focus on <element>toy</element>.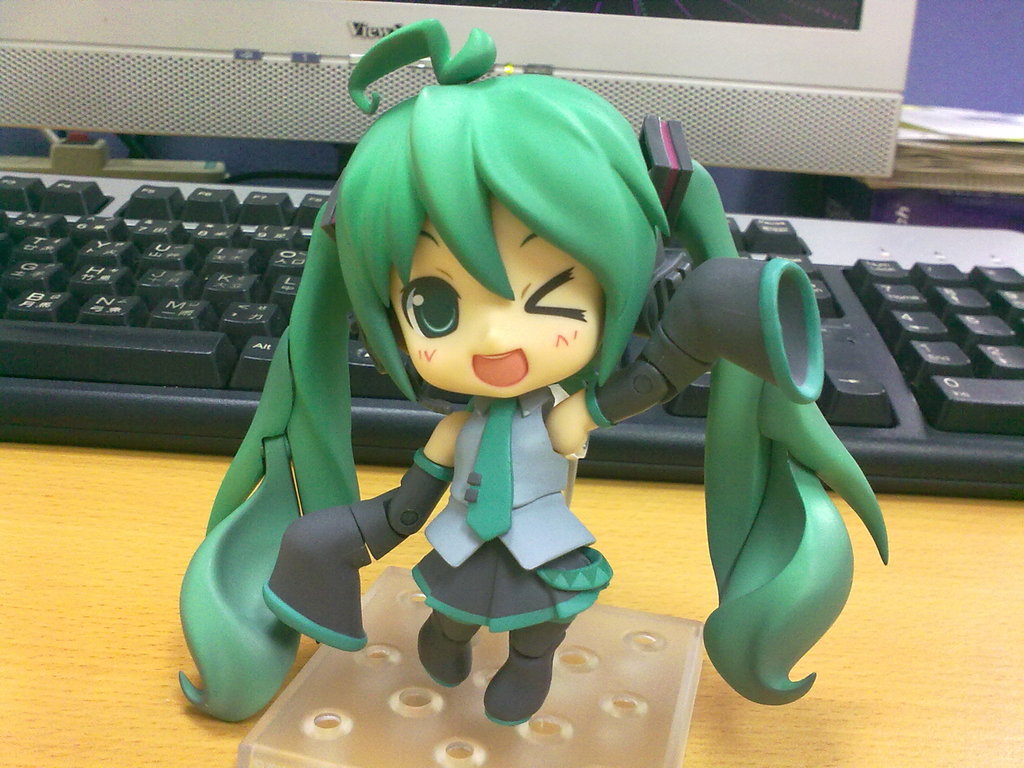
Focused at Rect(172, 67, 874, 726).
